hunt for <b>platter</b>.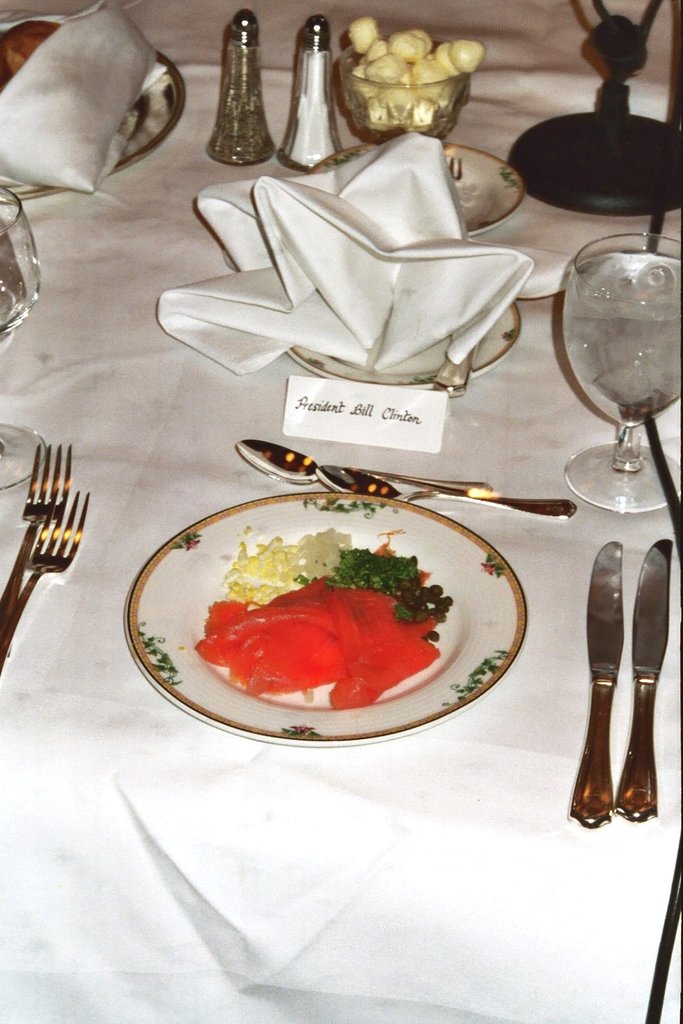
Hunted down at 281,296,520,387.
